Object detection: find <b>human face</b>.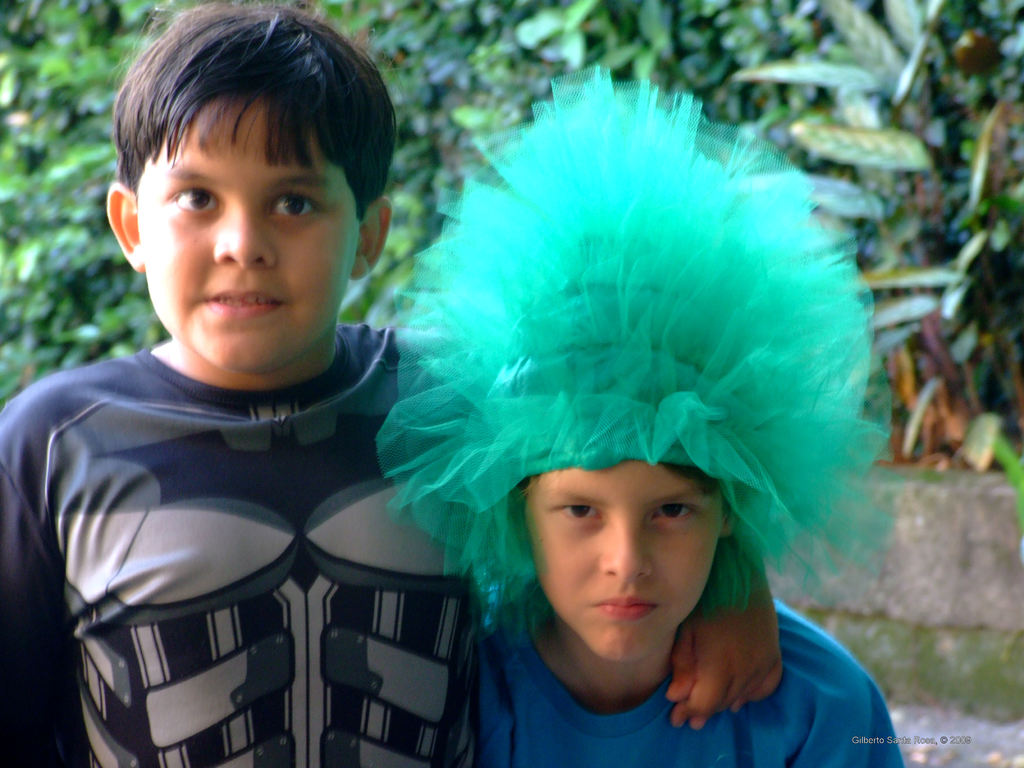
x1=525 y1=456 x2=724 y2=664.
